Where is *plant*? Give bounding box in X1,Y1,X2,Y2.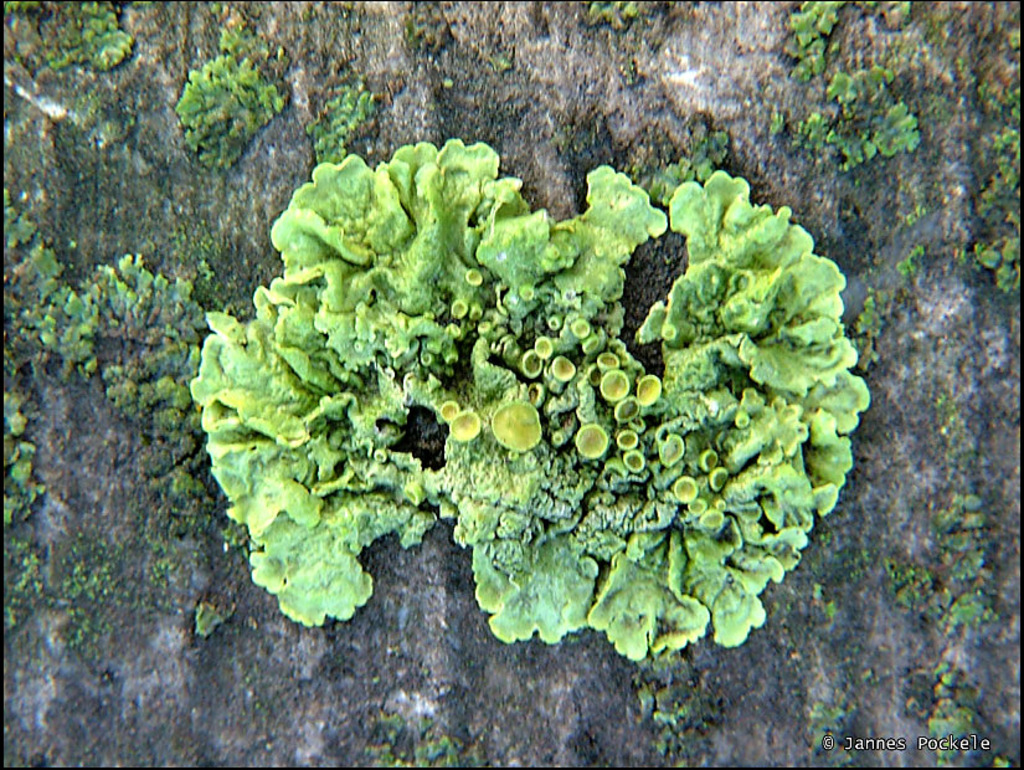
371,713,495,769.
